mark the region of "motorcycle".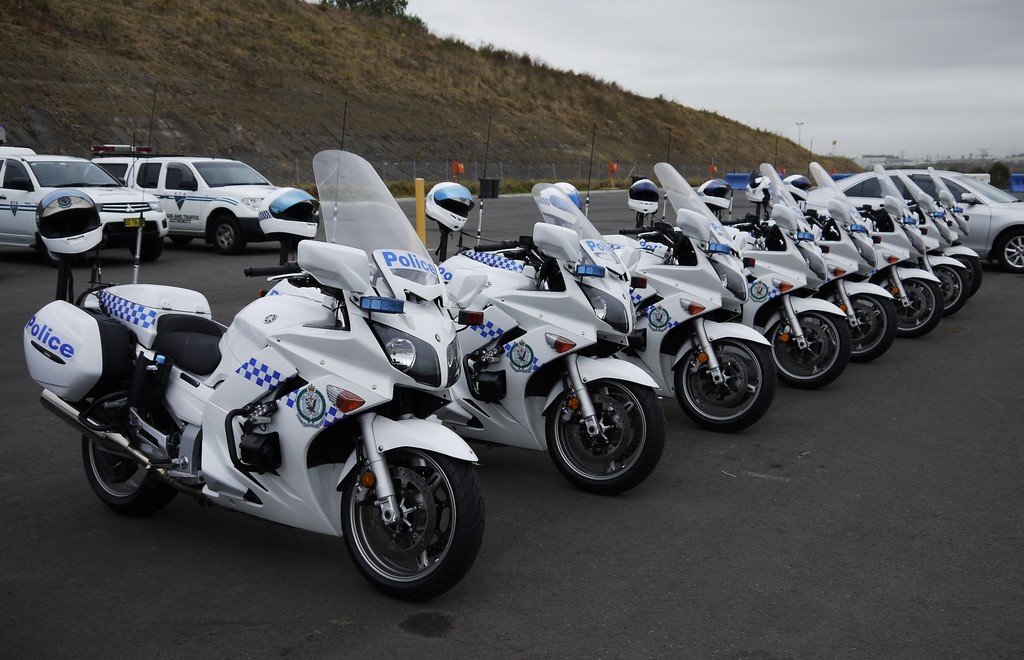
Region: (607, 161, 774, 435).
